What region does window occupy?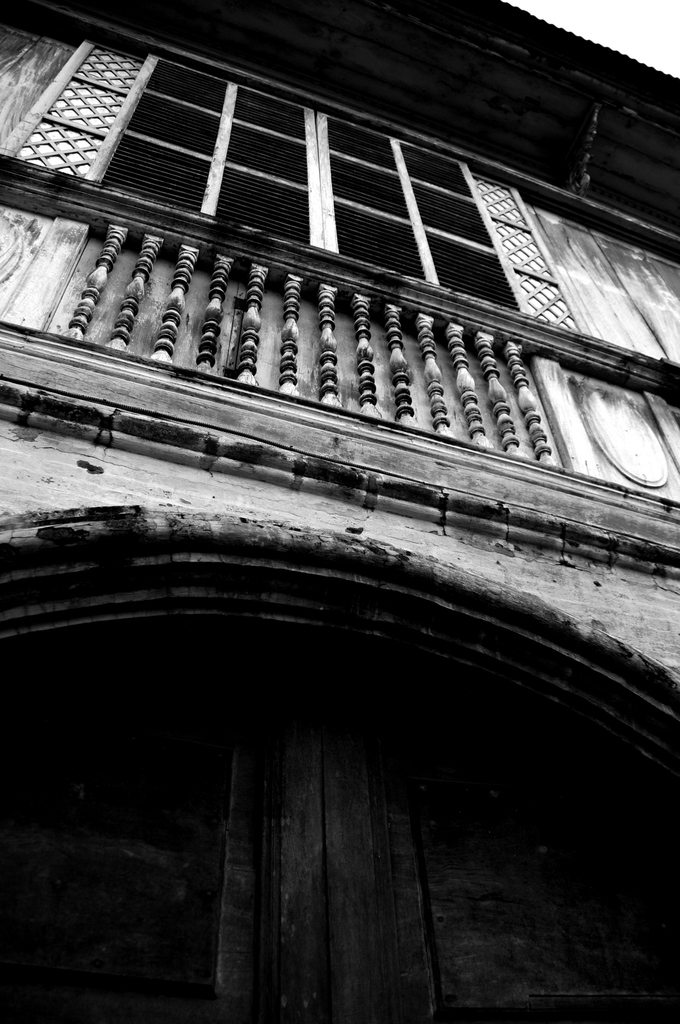
bbox(83, 55, 515, 319).
